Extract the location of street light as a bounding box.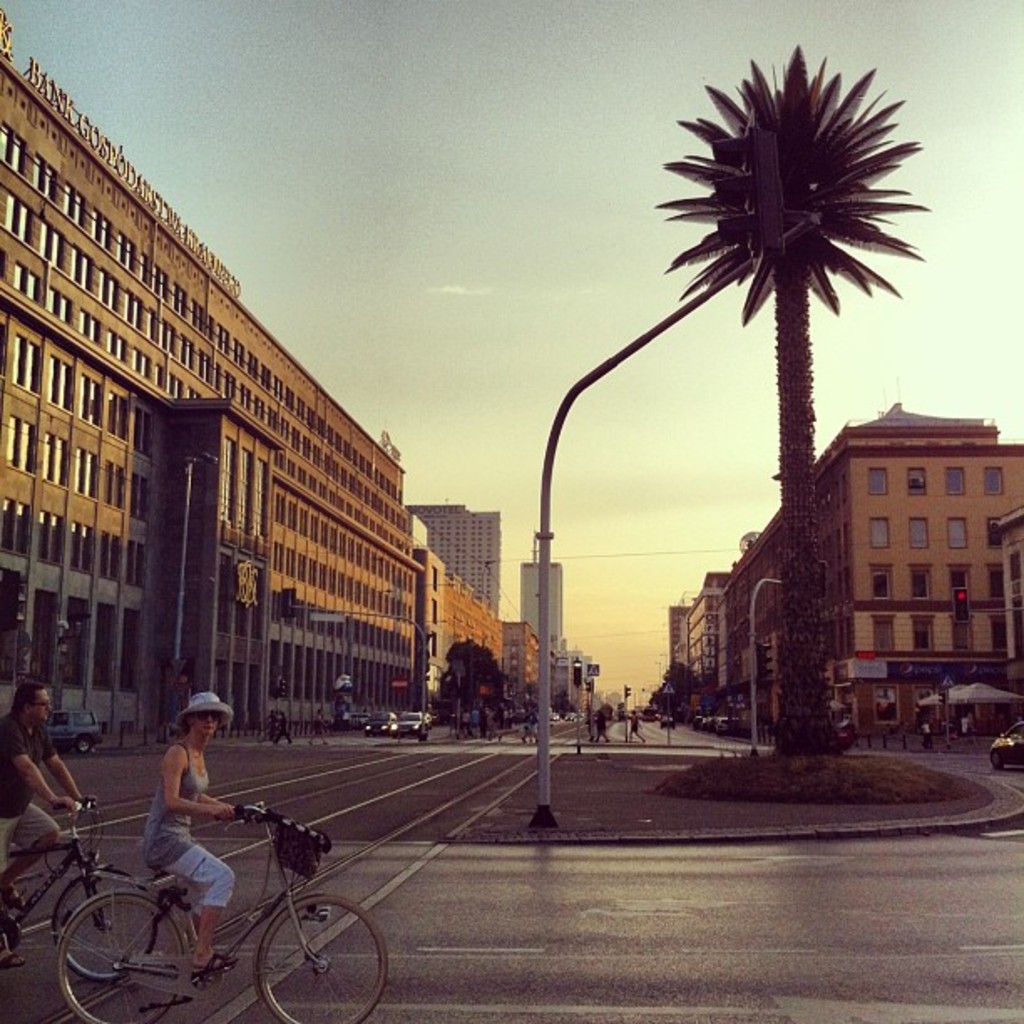
529 251 768 825.
